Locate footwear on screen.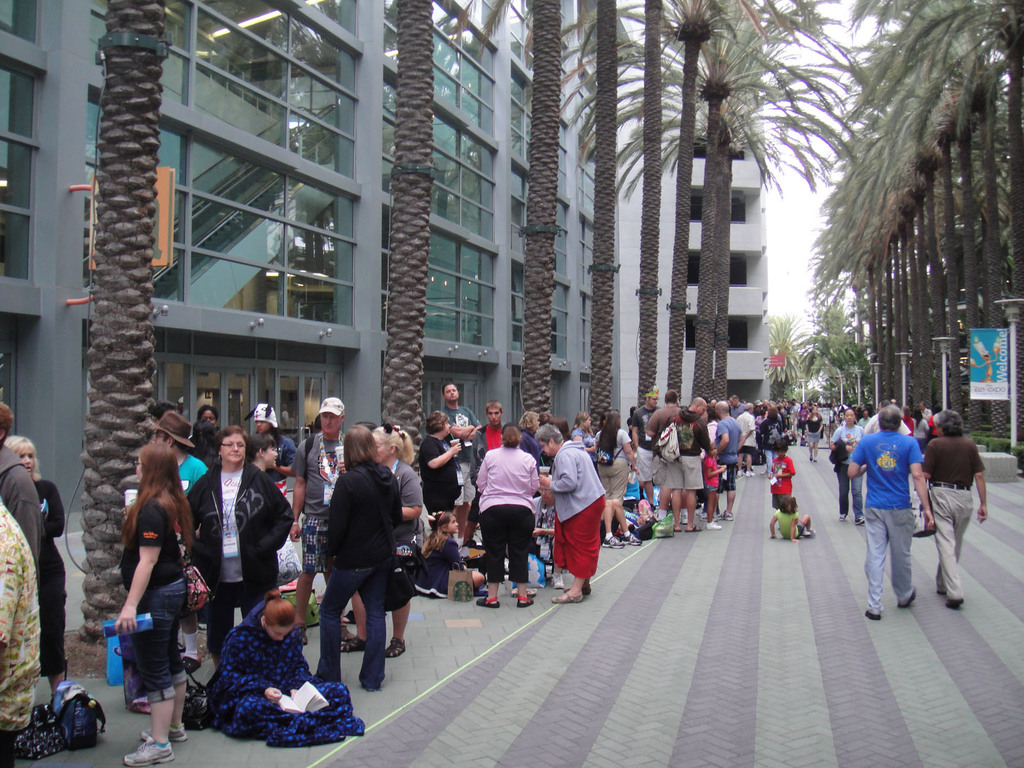
On screen at 685 523 701 529.
